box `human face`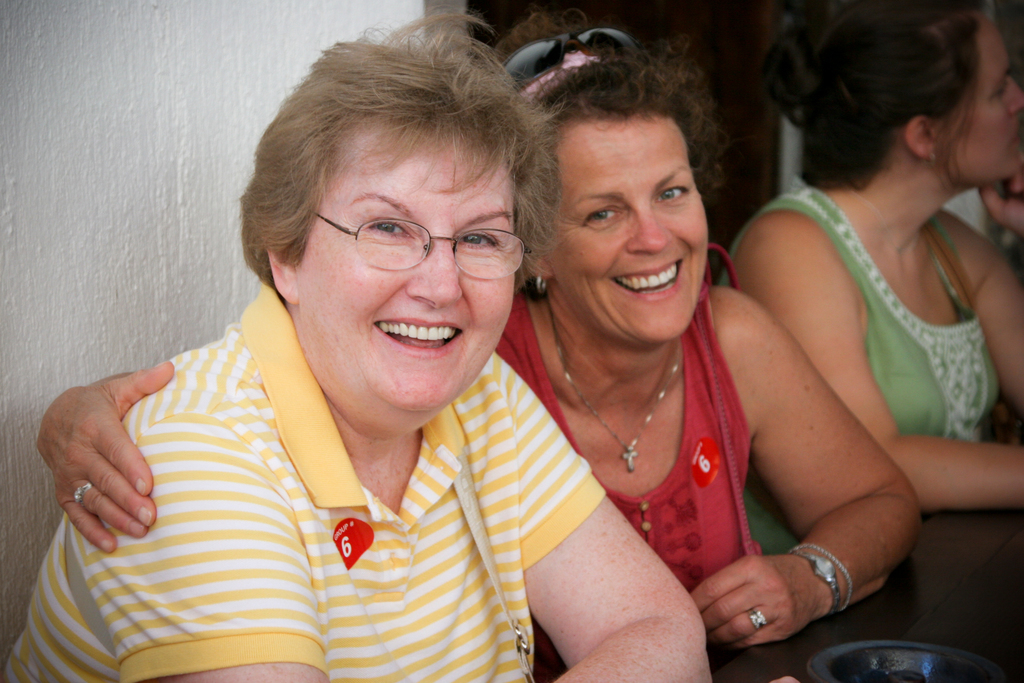
{"left": 299, "top": 131, "right": 521, "bottom": 415}
